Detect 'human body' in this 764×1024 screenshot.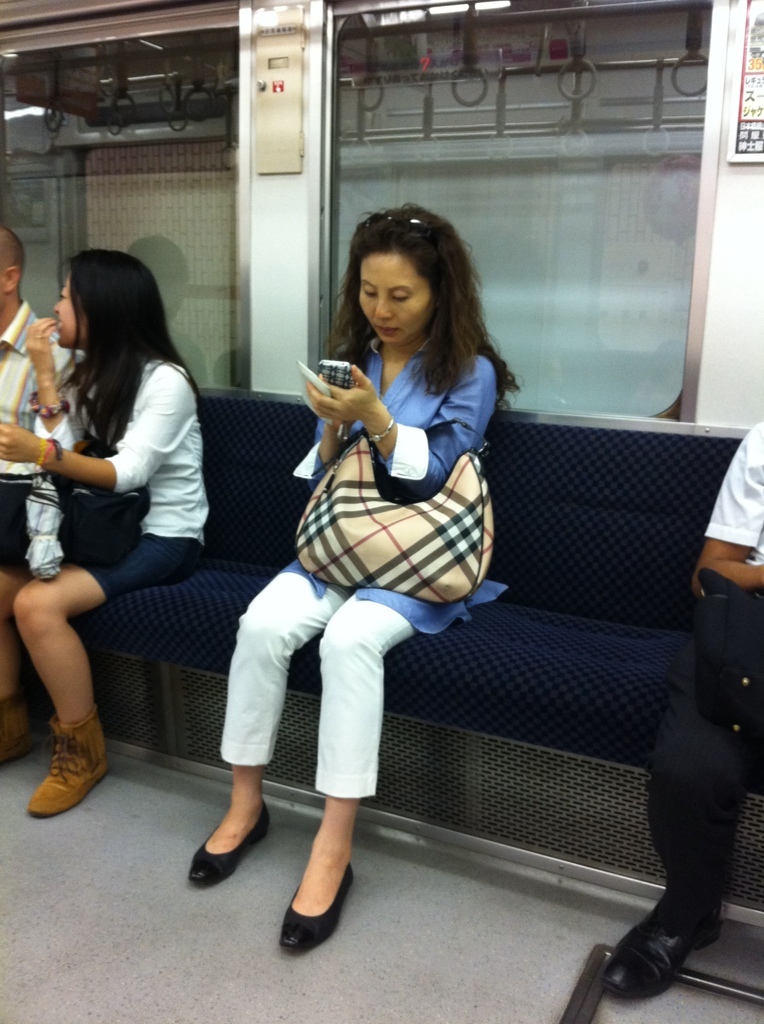
Detection: [x1=229, y1=341, x2=505, y2=956].
